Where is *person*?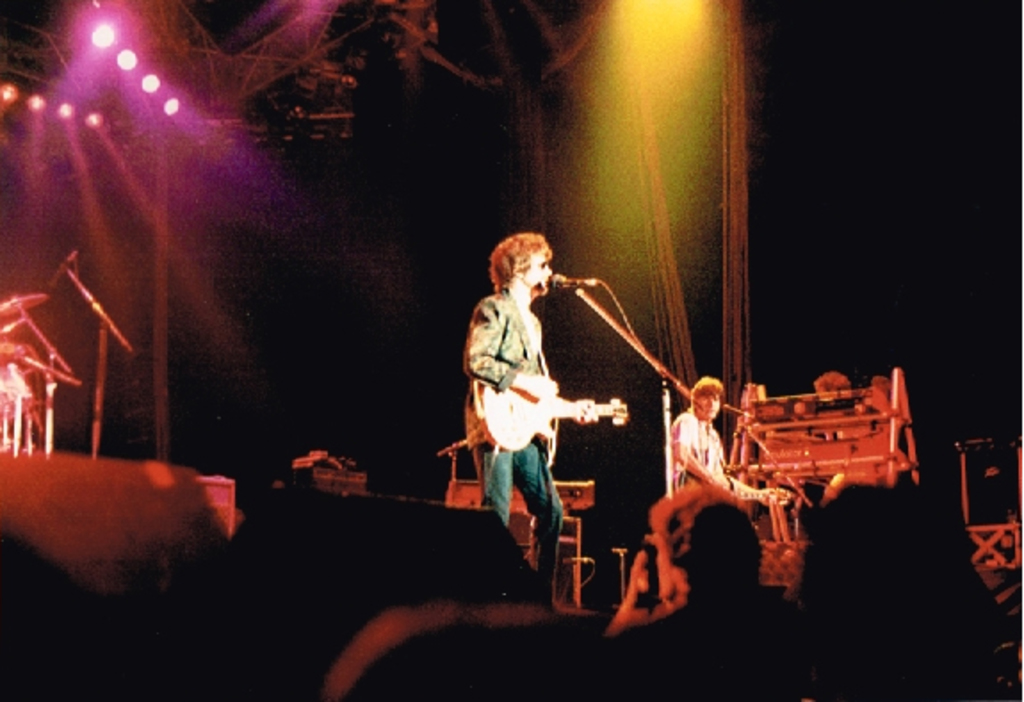
(666, 376, 759, 506).
